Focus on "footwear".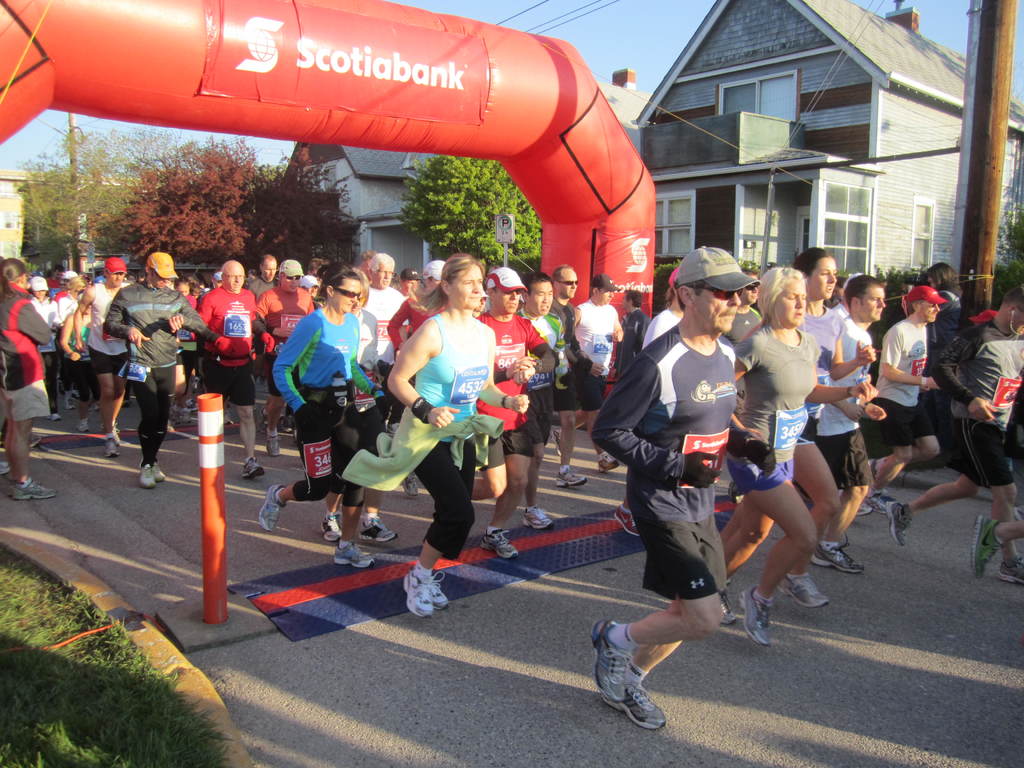
Focused at [left=602, top=643, right=671, bottom=739].
